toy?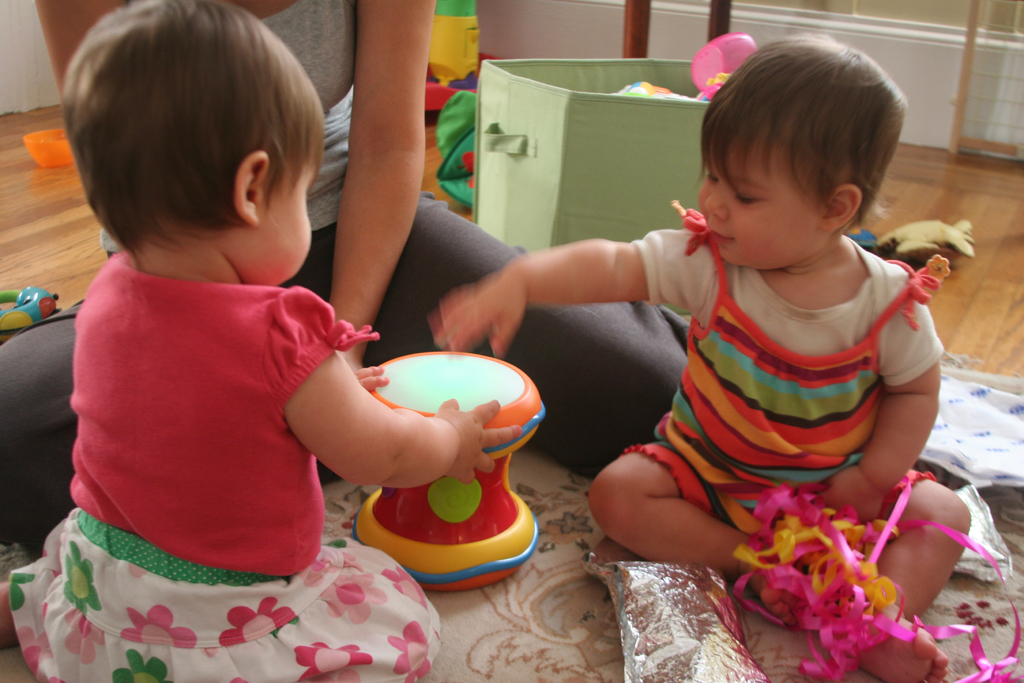
429 1 479 83
